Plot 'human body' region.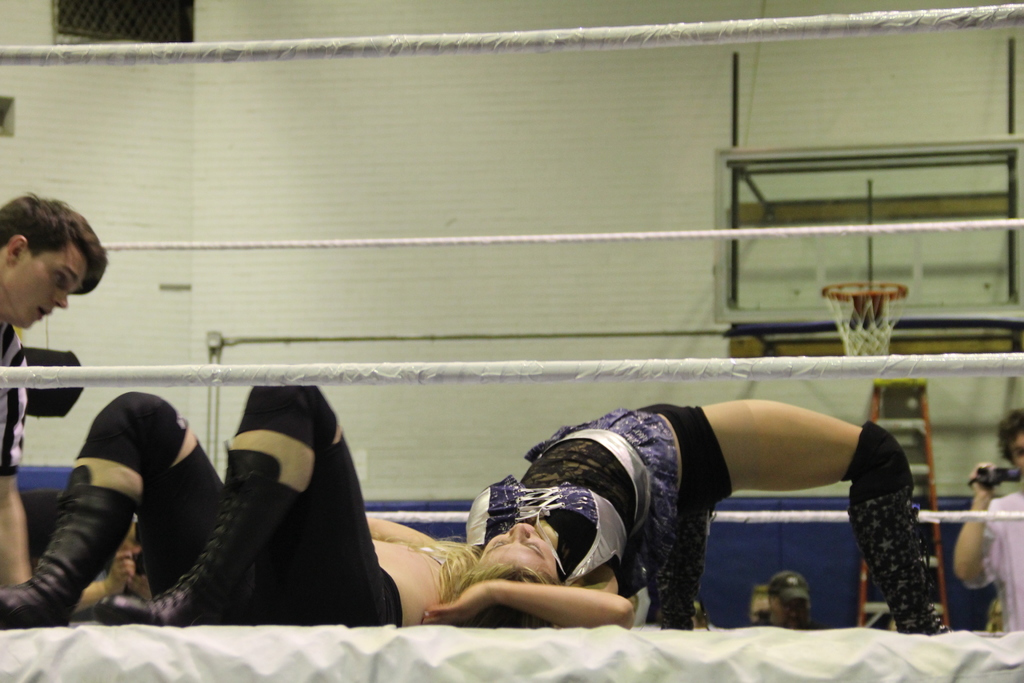
Plotted at box=[422, 397, 942, 634].
